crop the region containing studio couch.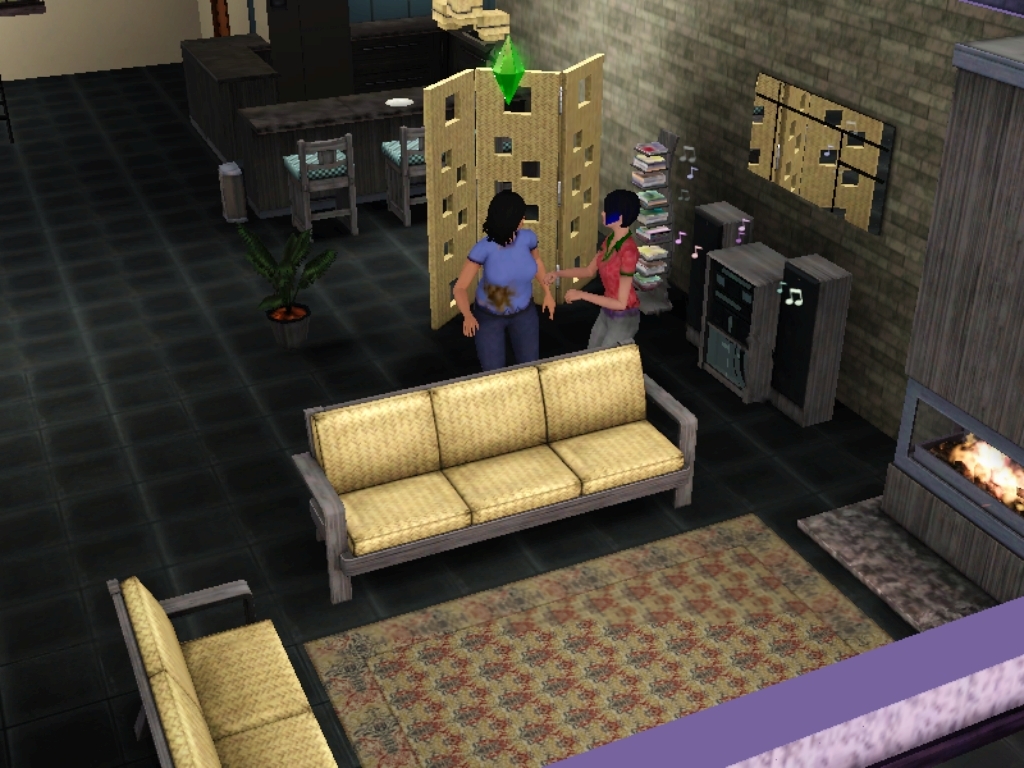
Crop region: 288:338:703:612.
